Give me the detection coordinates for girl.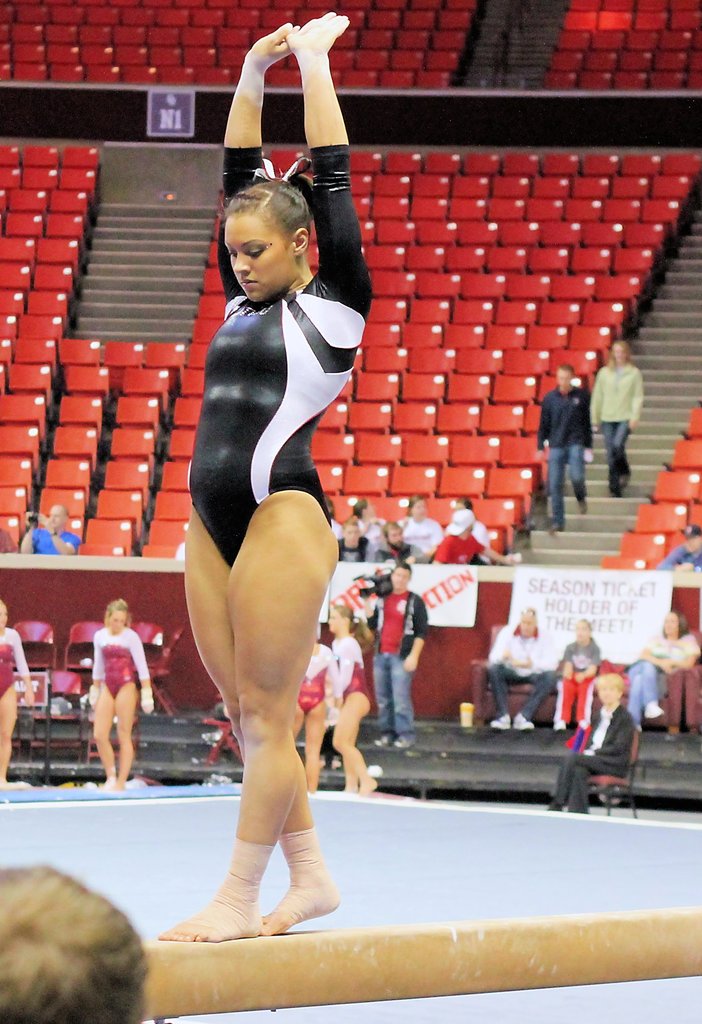
(left=0, top=600, right=31, bottom=781).
